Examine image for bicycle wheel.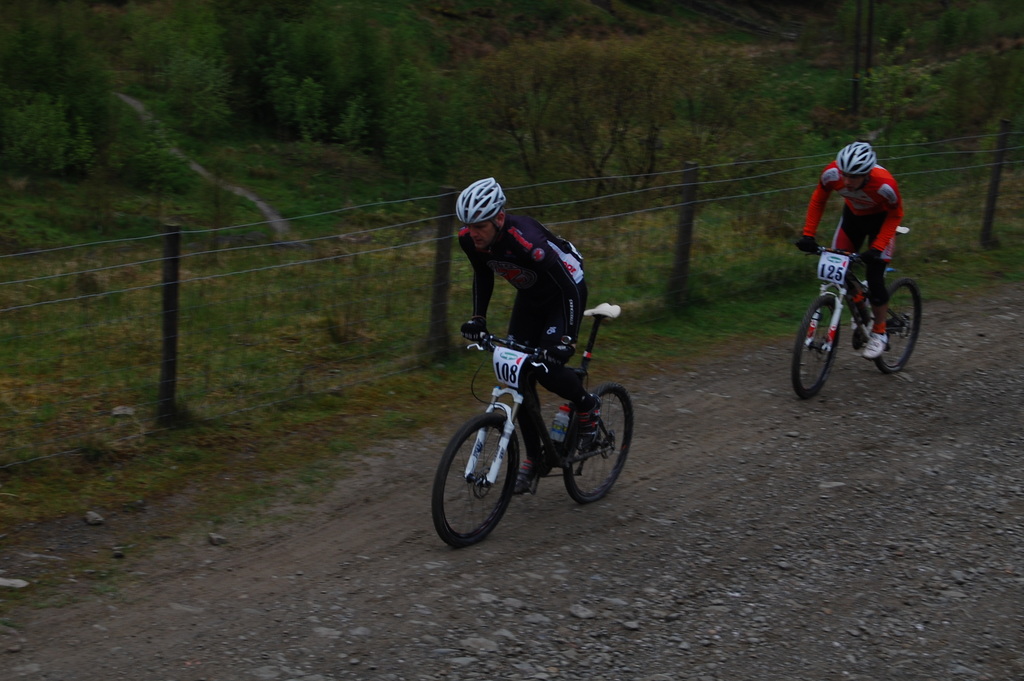
Examination result: 426 405 518 548.
